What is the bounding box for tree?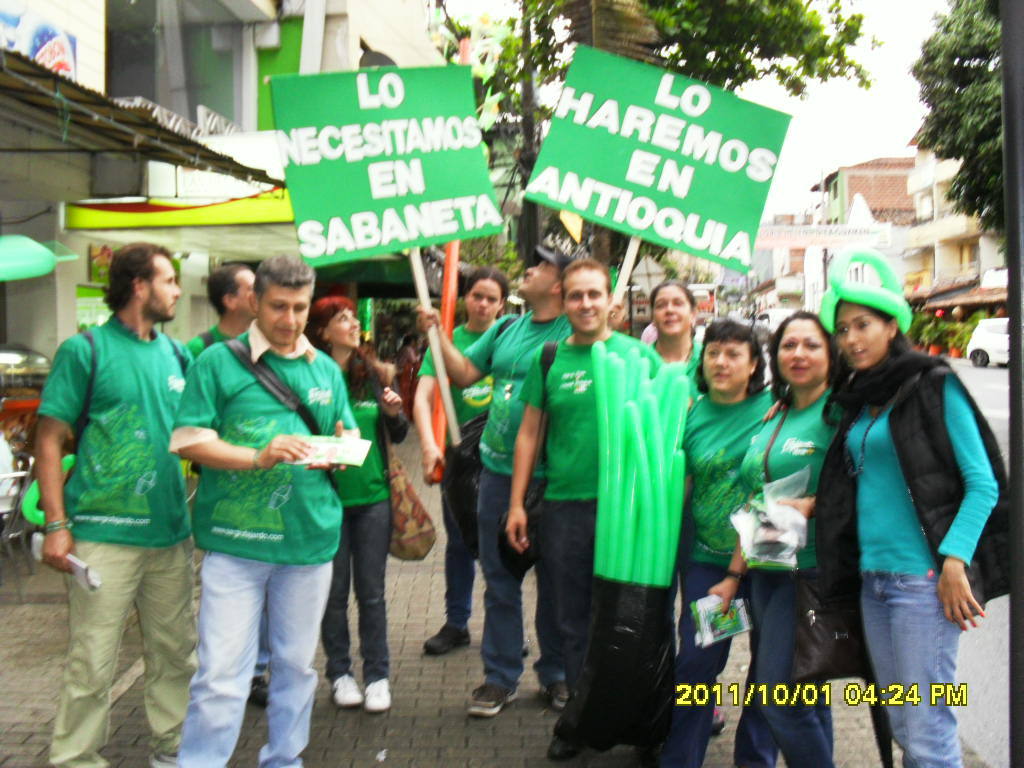
914/0/1019/231.
